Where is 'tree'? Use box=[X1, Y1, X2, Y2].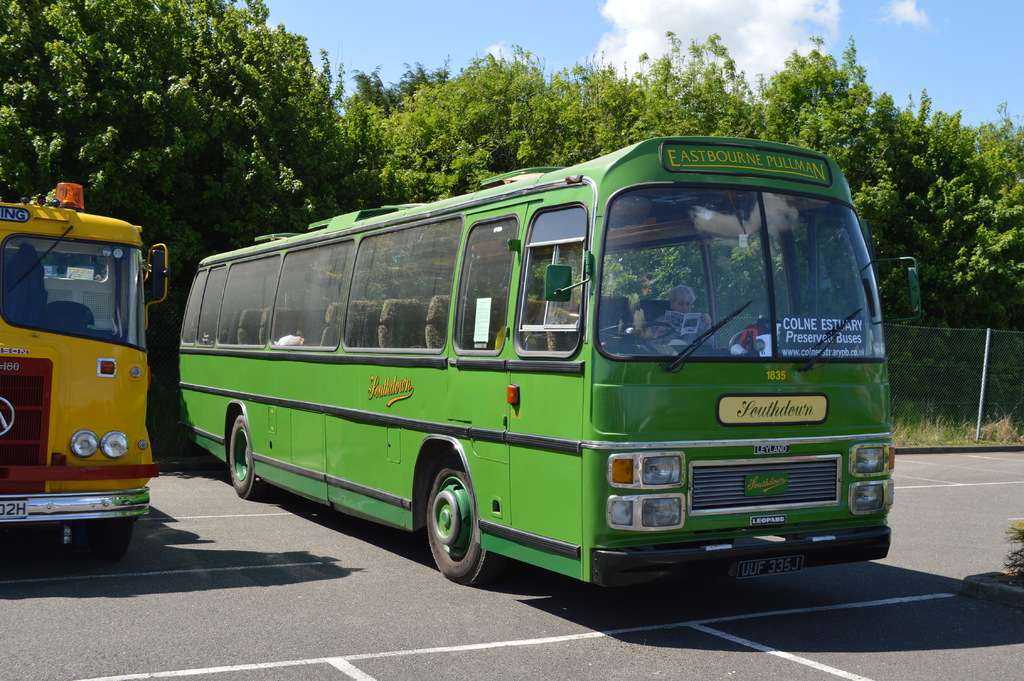
box=[865, 63, 1023, 340].
